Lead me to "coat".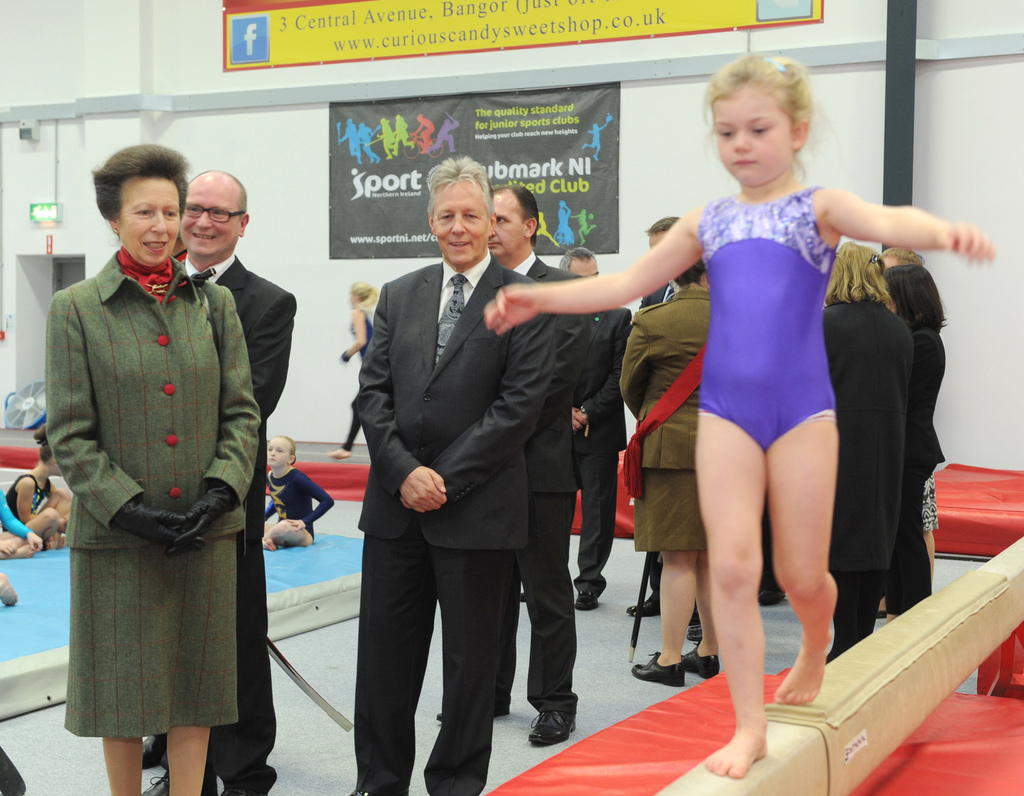
Lead to 175/243/307/445.
